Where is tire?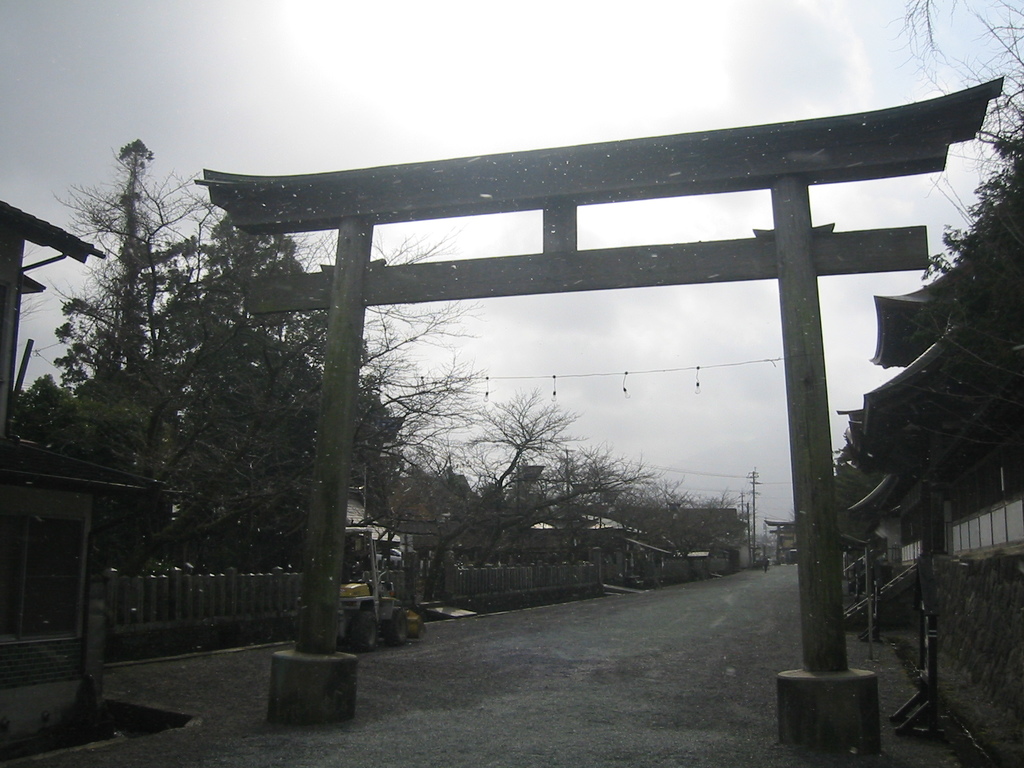
crop(351, 611, 379, 650).
